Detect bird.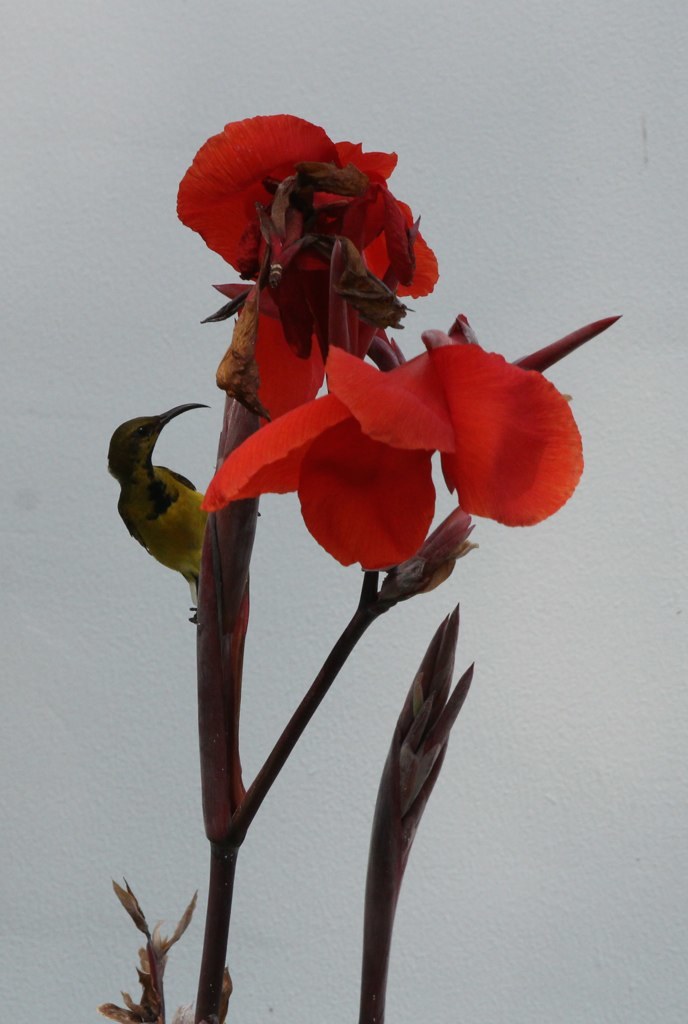
Detected at {"x1": 112, "y1": 395, "x2": 224, "y2": 602}.
